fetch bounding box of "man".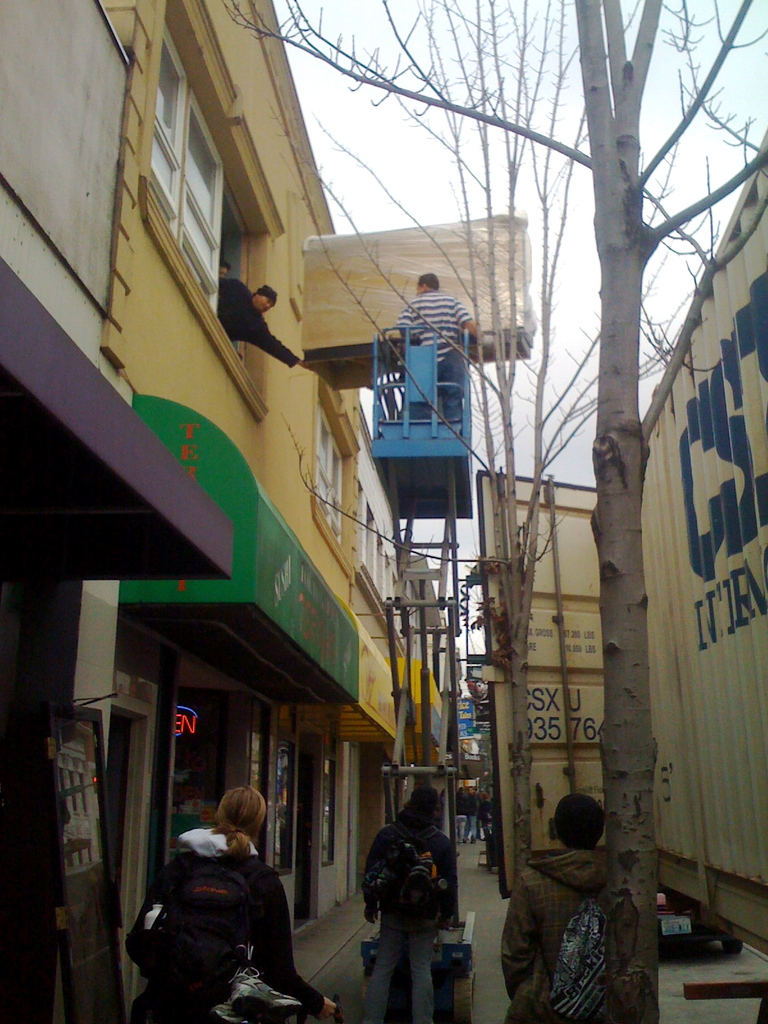
Bbox: l=398, t=268, r=481, b=418.
